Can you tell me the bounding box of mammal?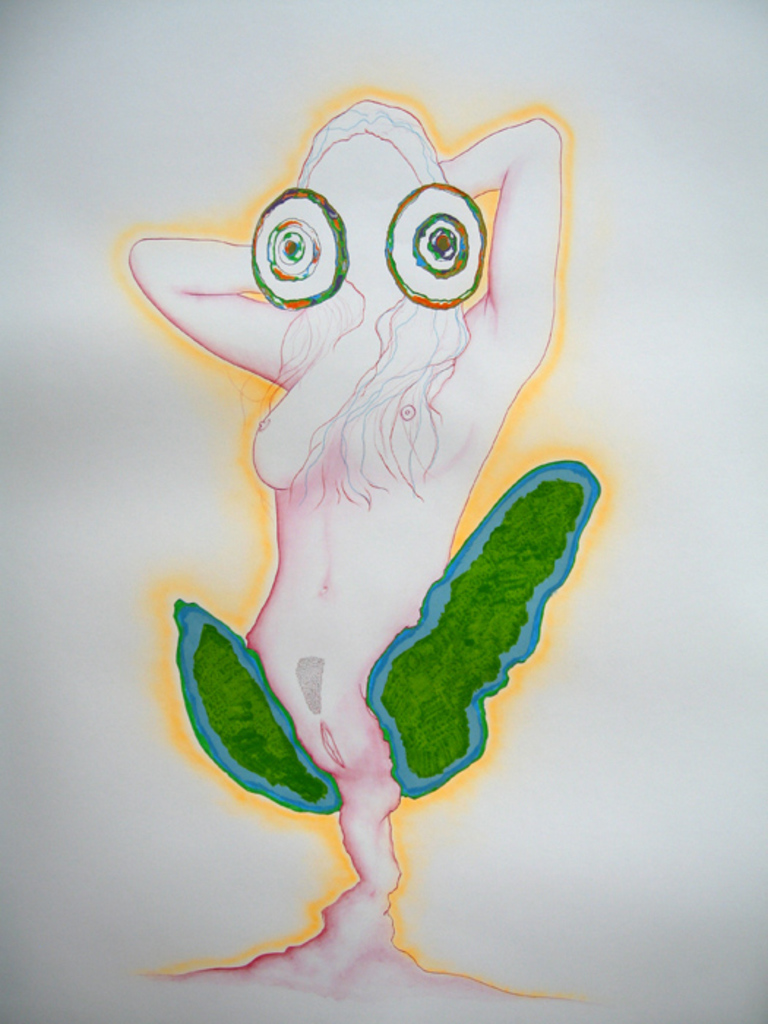
(x1=126, y1=97, x2=559, y2=847).
